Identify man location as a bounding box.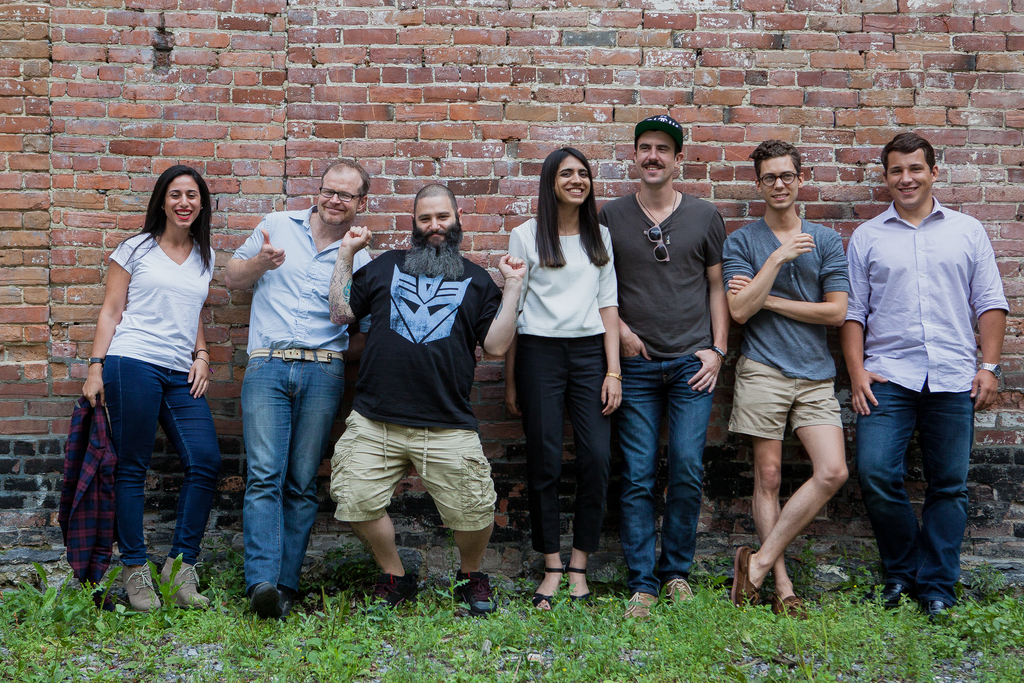
rect(726, 152, 847, 591).
